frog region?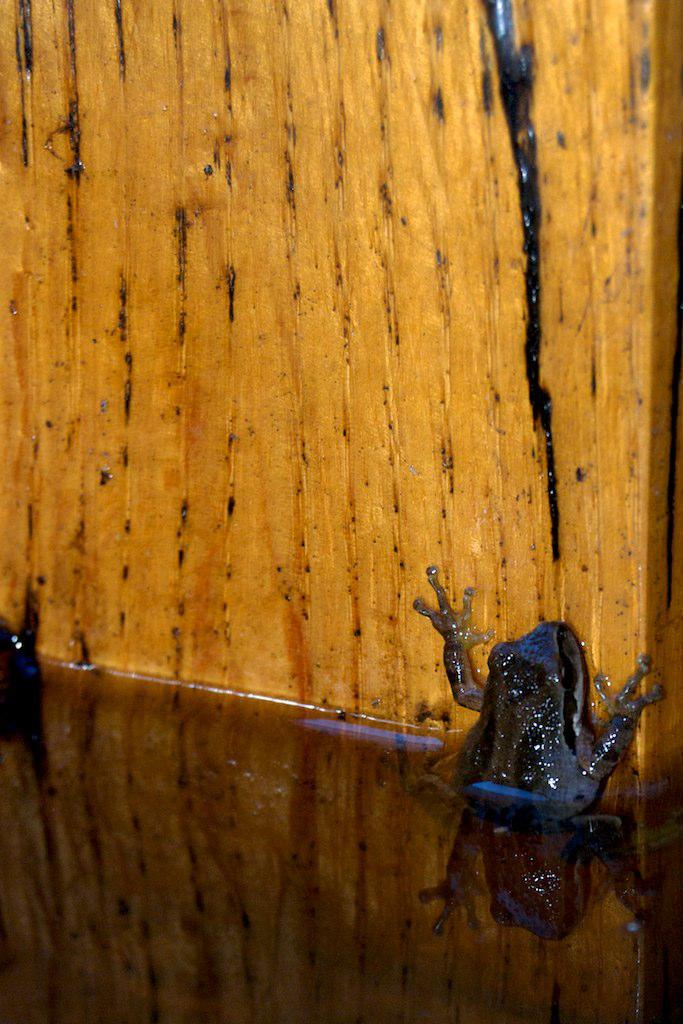
{"x1": 414, "y1": 559, "x2": 666, "y2": 946}
